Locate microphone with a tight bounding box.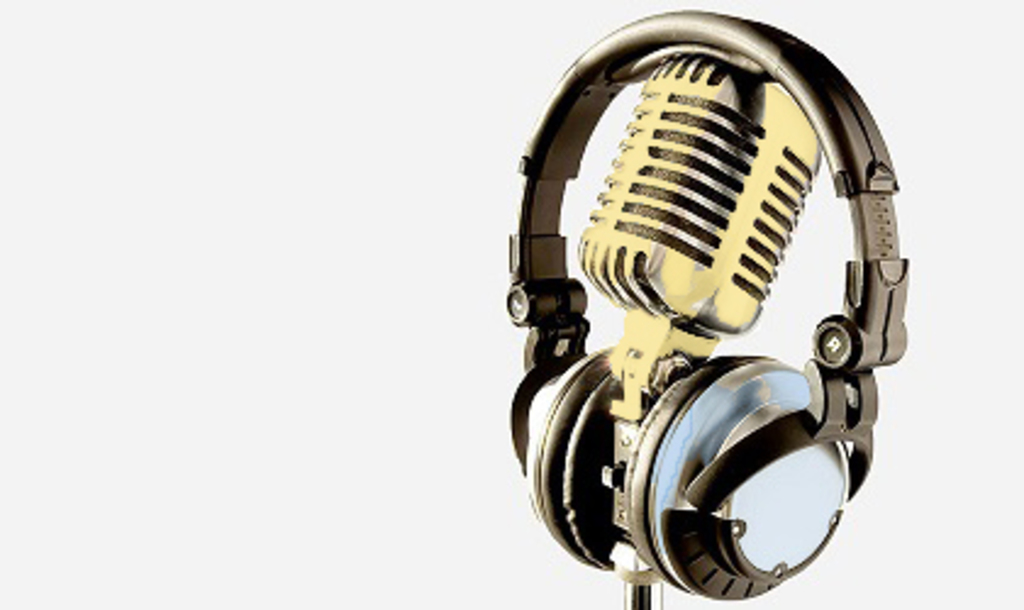
bbox(617, 39, 839, 608).
